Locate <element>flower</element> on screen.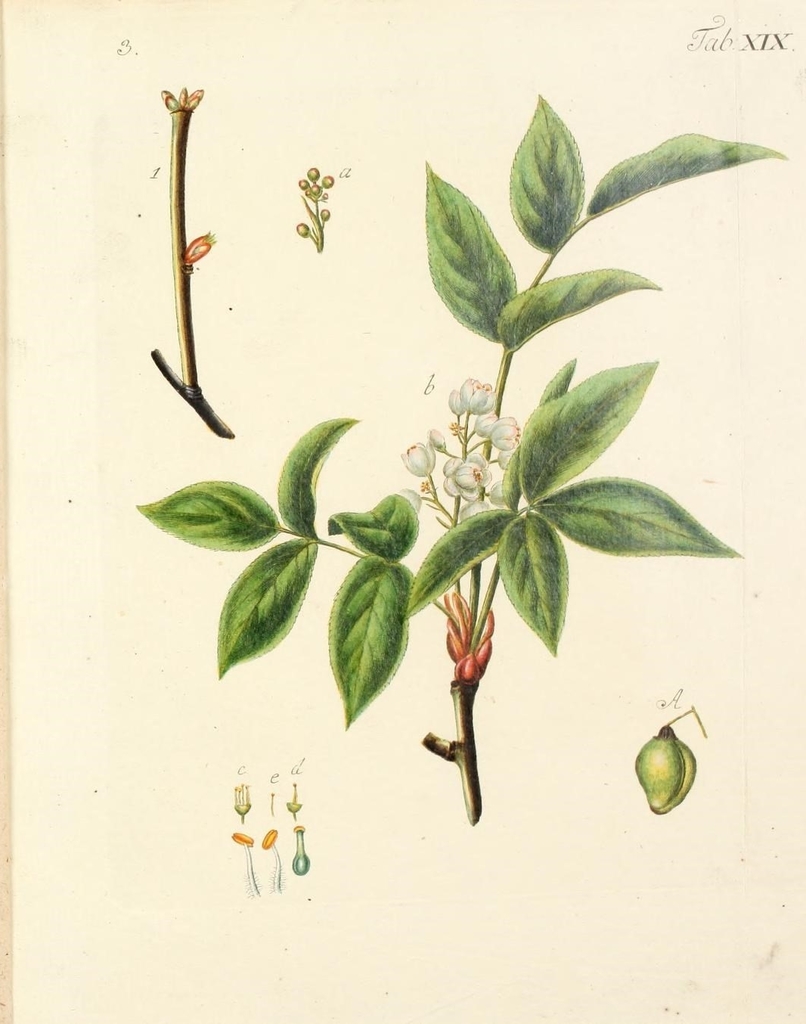
On screen at 458,375,488,412.
